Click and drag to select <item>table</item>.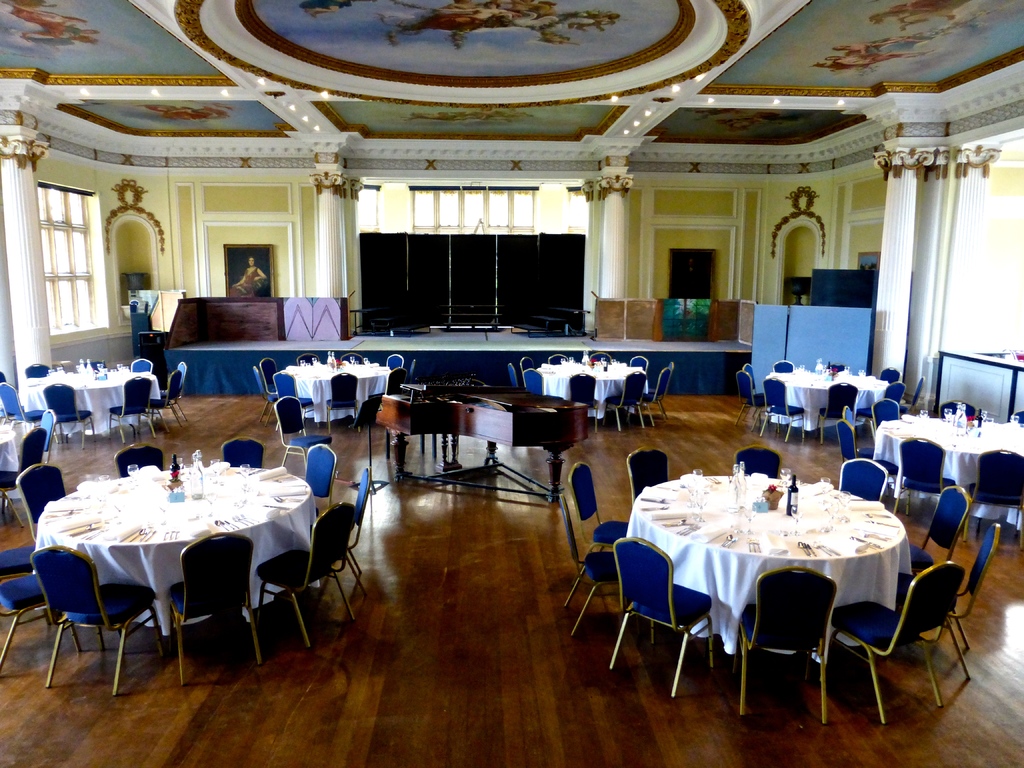
Selection: l=612, t=472, r=923, b=704.
